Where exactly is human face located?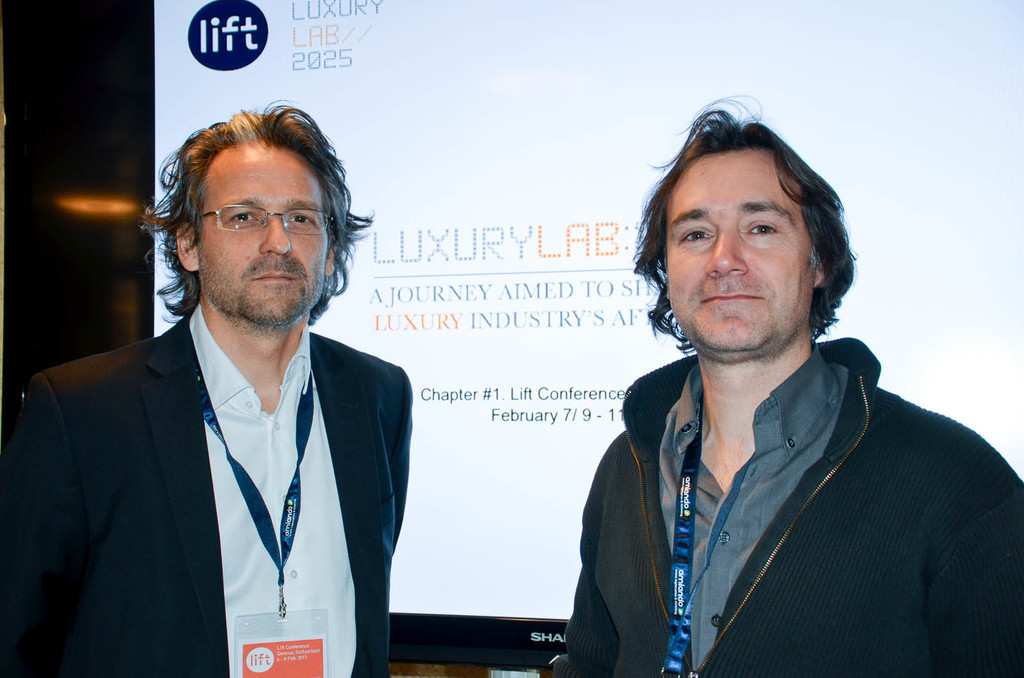
Its bounding box is left=198, top=144, right=328, bottom=322.
